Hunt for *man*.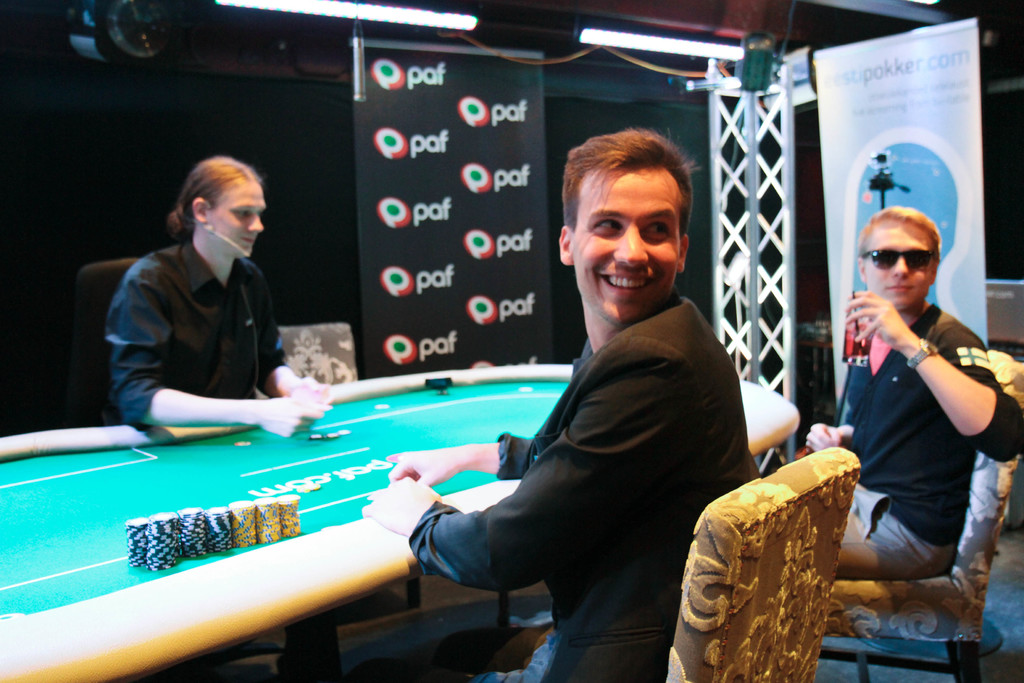
Hunted down at [99,145,342,682].
